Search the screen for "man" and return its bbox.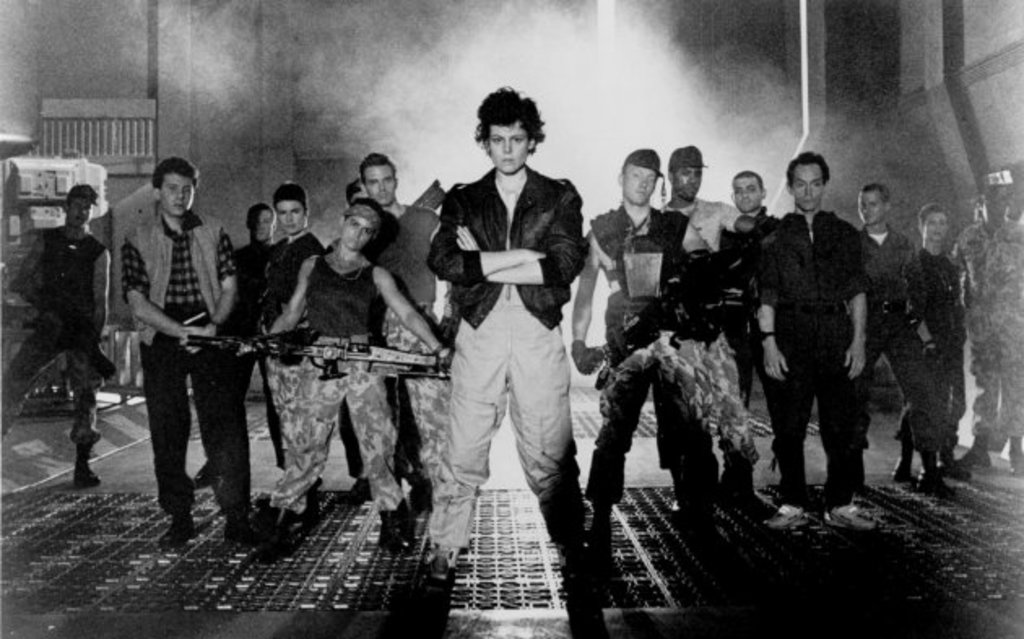
Found: [263,185,325,514].
